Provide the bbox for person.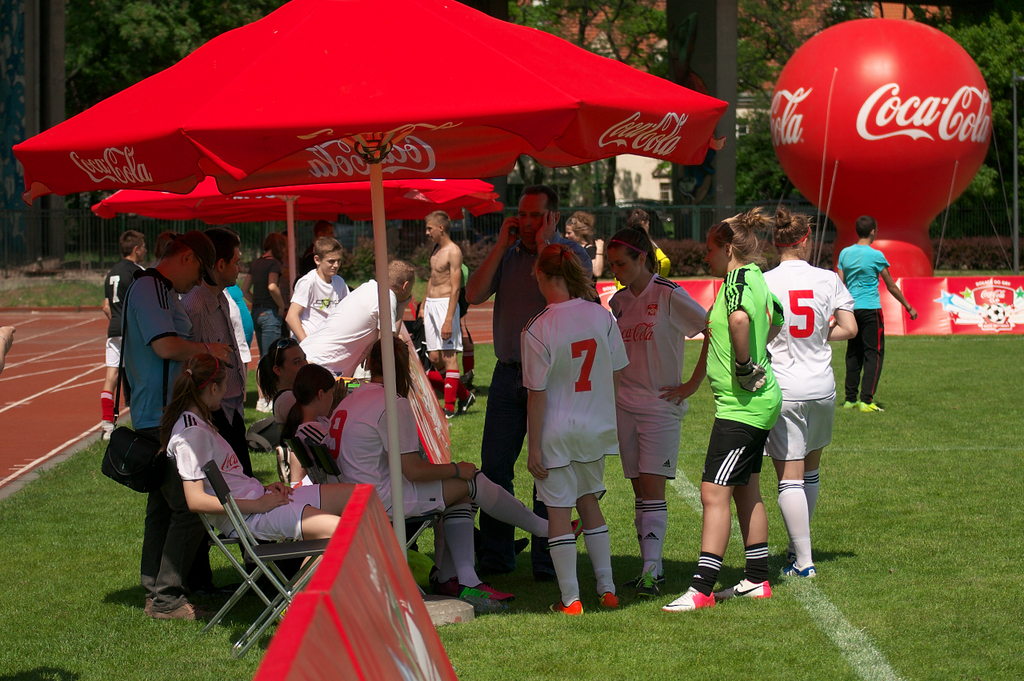
locate(282, 363, 350, 483).
